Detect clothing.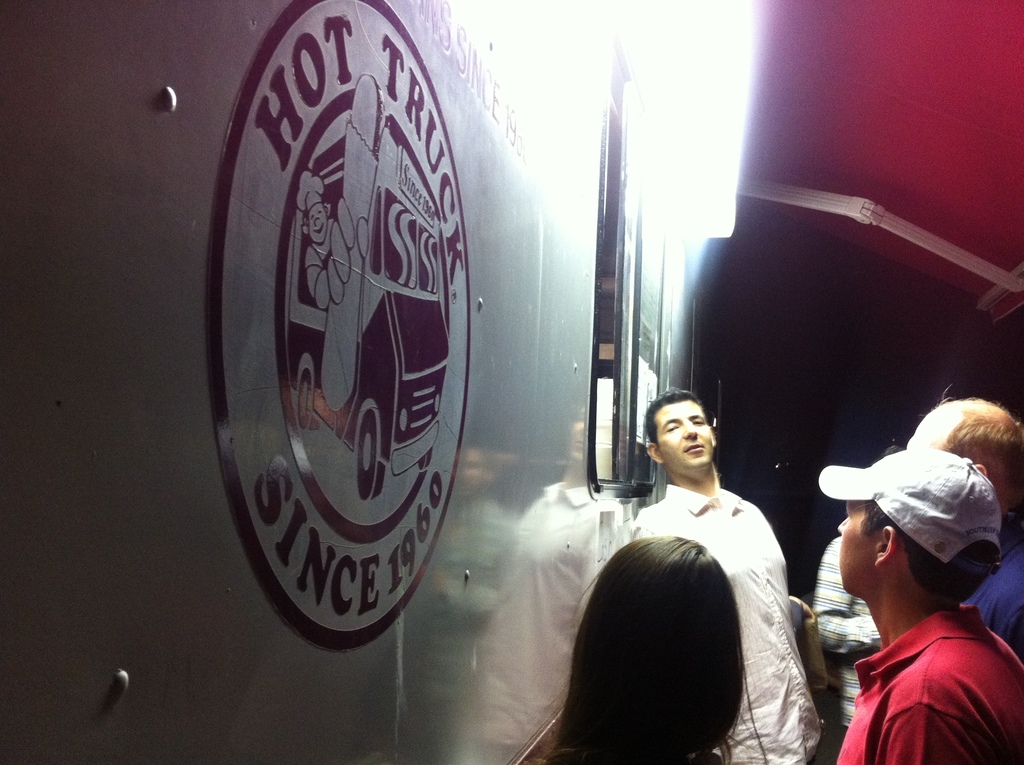
Detected at [632,474,822,764].
